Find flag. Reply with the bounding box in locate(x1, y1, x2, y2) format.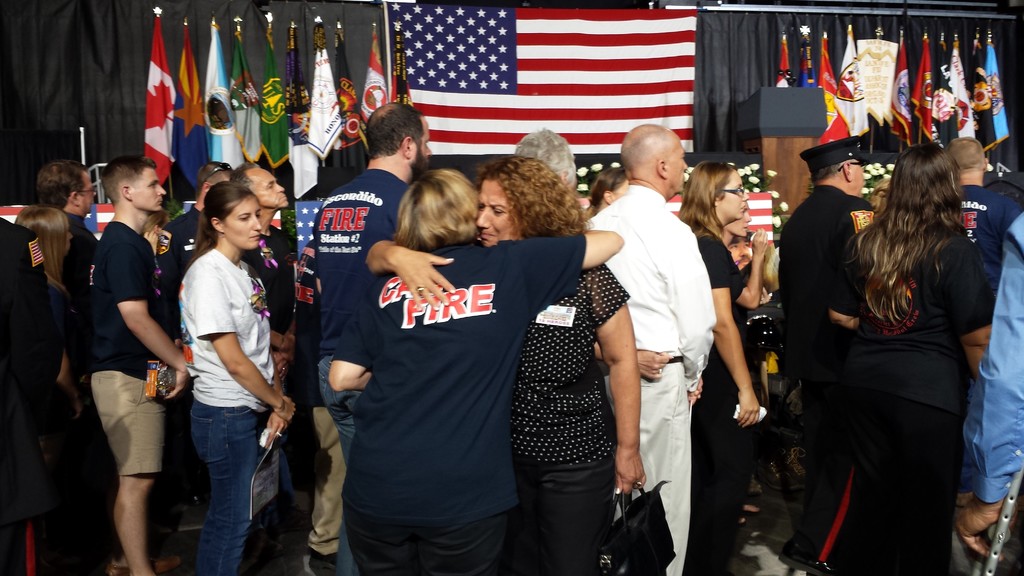
locate(933, 44, 959, 153).
